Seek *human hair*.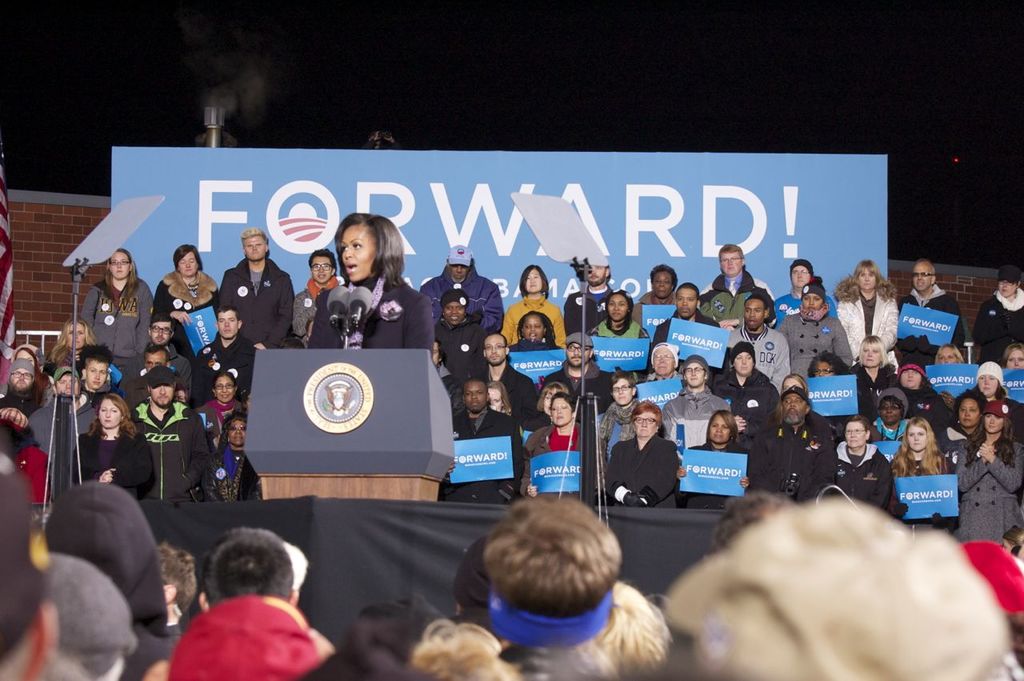
{"x1": 675, "y1": 280, "x2": 701, "y2": 306}.
